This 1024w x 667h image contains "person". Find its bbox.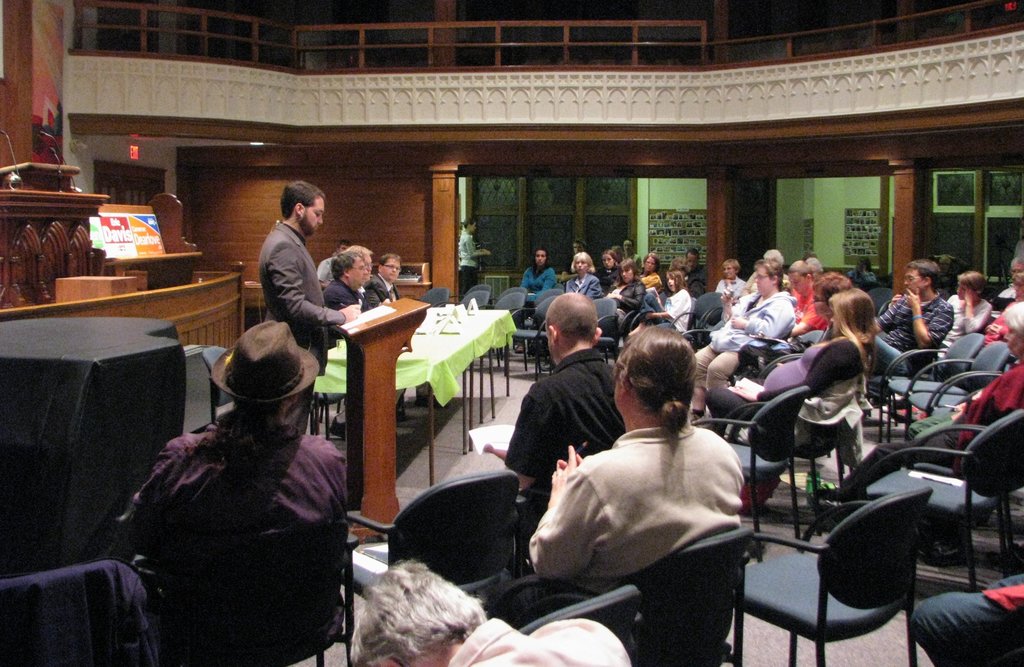
{"x1": 255, "y1": 182, "x2": 368, "y2": 377}.
